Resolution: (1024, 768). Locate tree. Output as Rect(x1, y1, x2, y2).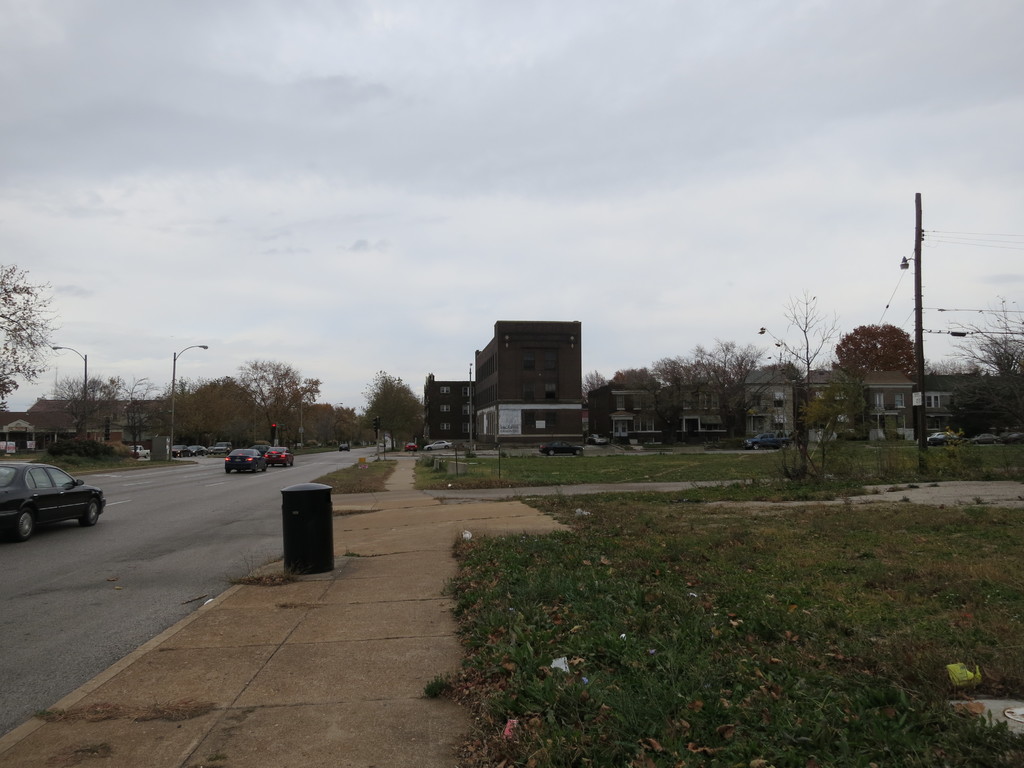
Rect(3, 269, 61, 406).
